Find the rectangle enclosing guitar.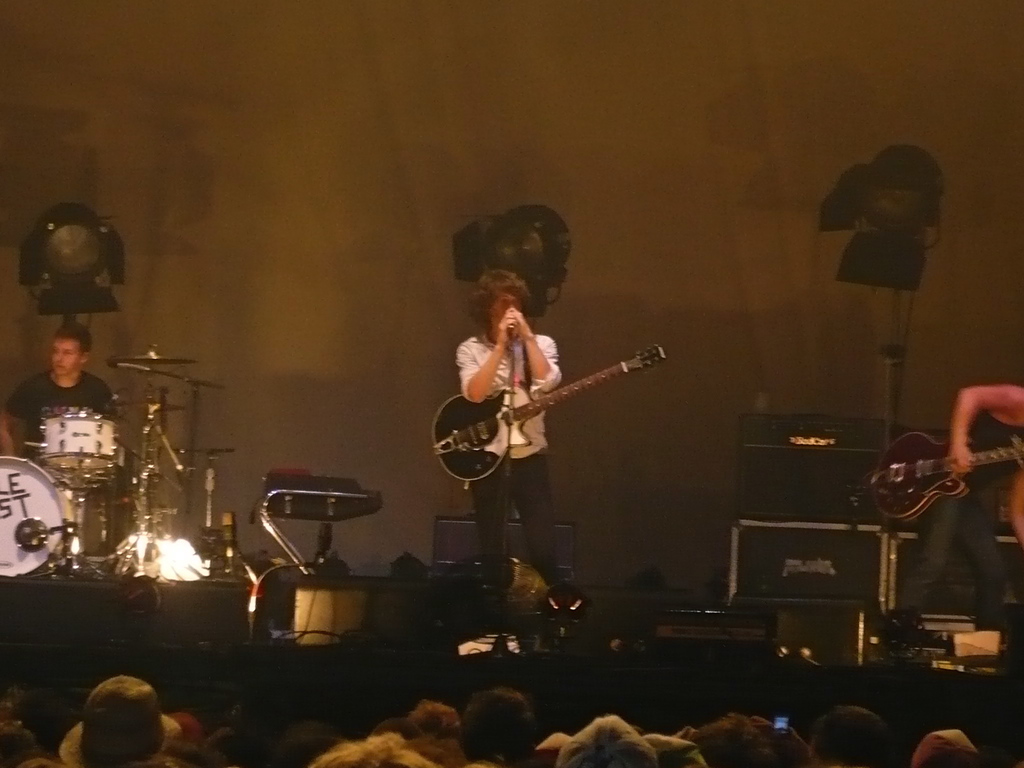
{"x1": 433, "y1": 330, "x2": 657, "y2": 488}.
